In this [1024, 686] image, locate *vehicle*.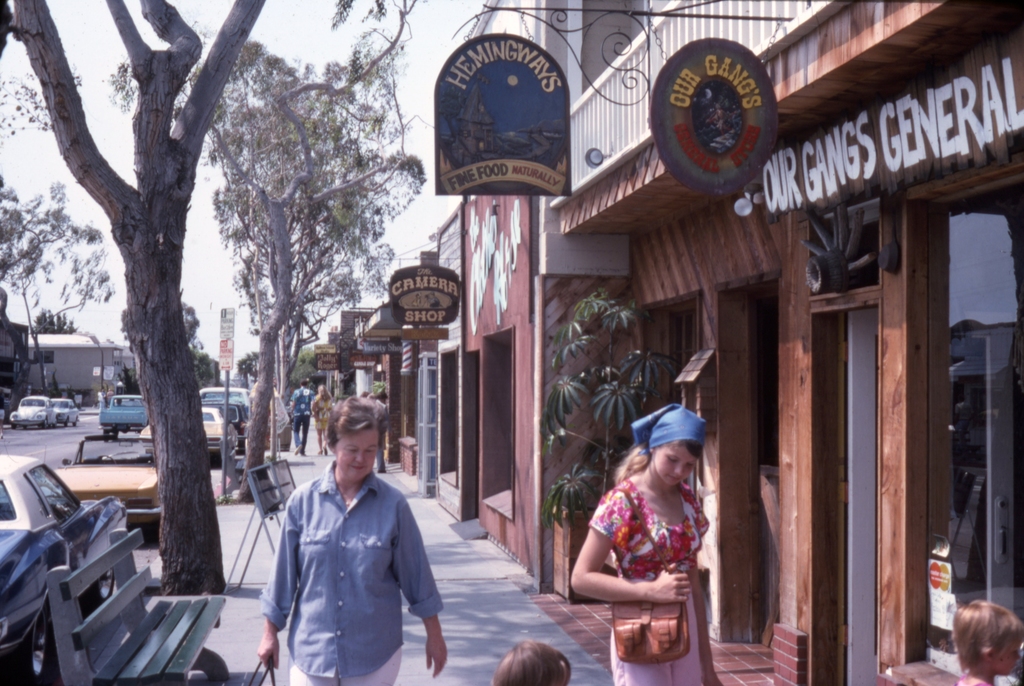
Bounding box: (x1=162, y1=406, x2=243, y2=465).
